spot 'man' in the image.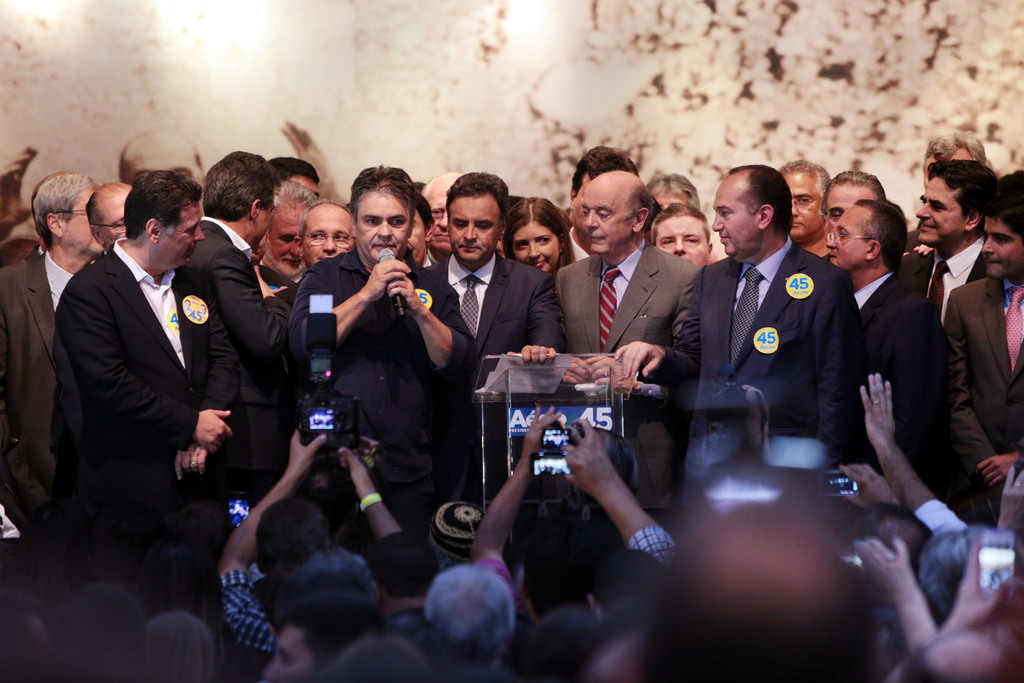
'man' found at <box>899,160,1000,323</box>.
